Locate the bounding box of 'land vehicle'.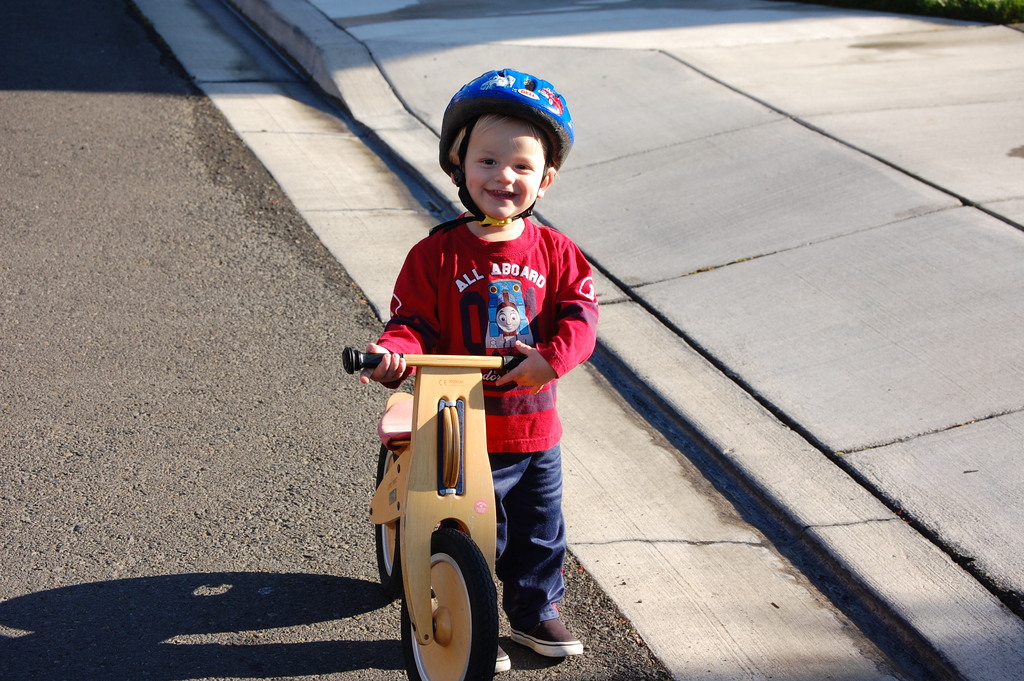
Bounding box: rect(401, 327, 563, 672).
